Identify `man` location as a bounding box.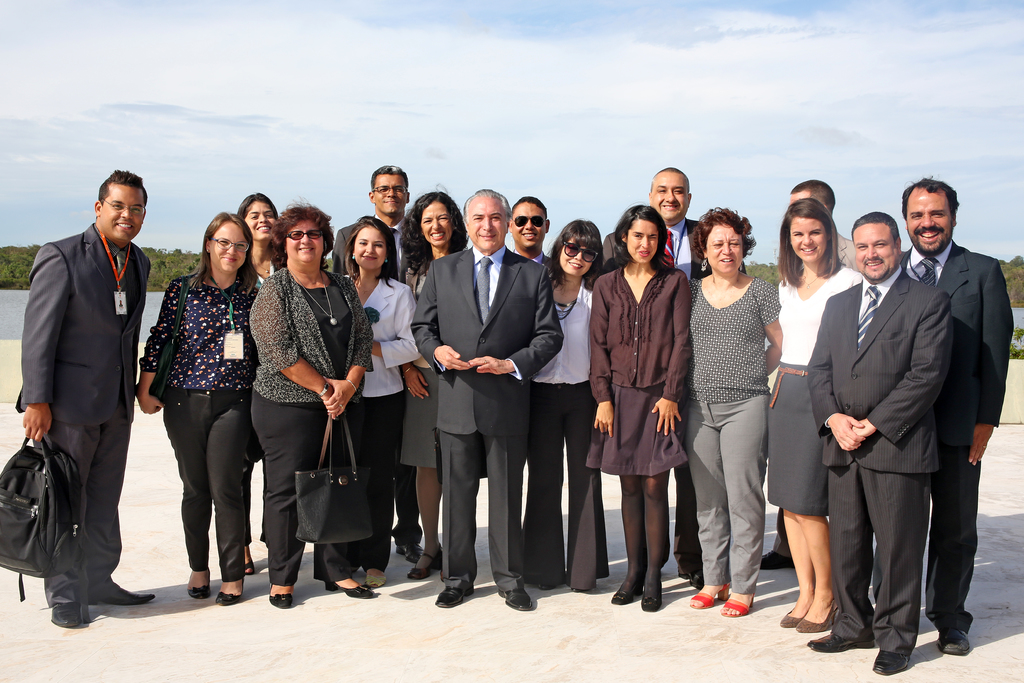
893,174,1015,621.
